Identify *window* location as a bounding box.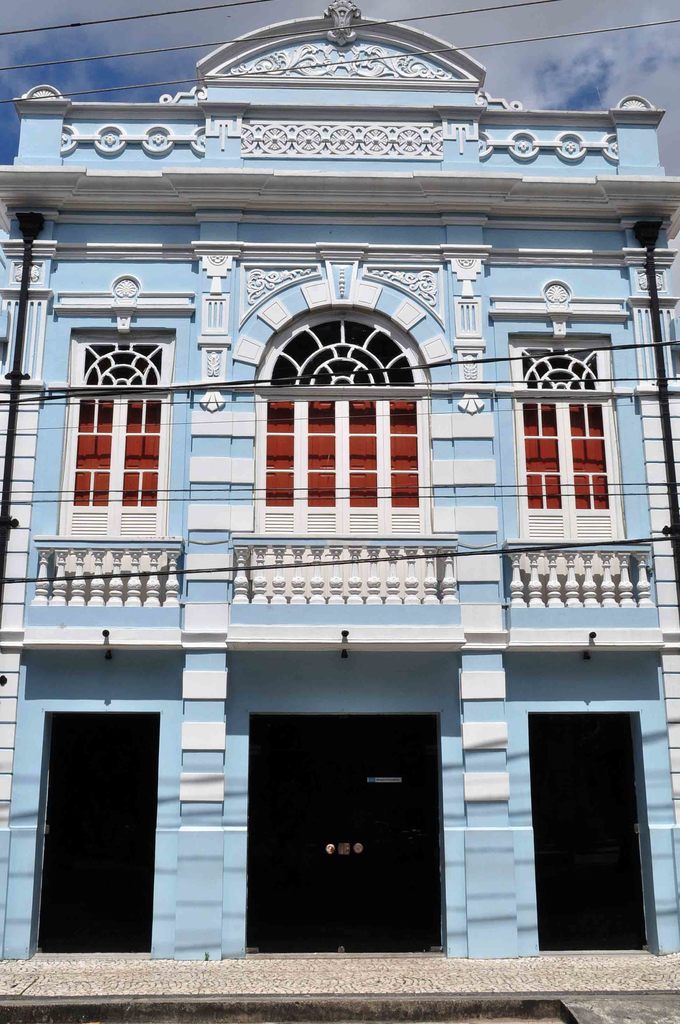
box=[481, 281, 624, 591].
